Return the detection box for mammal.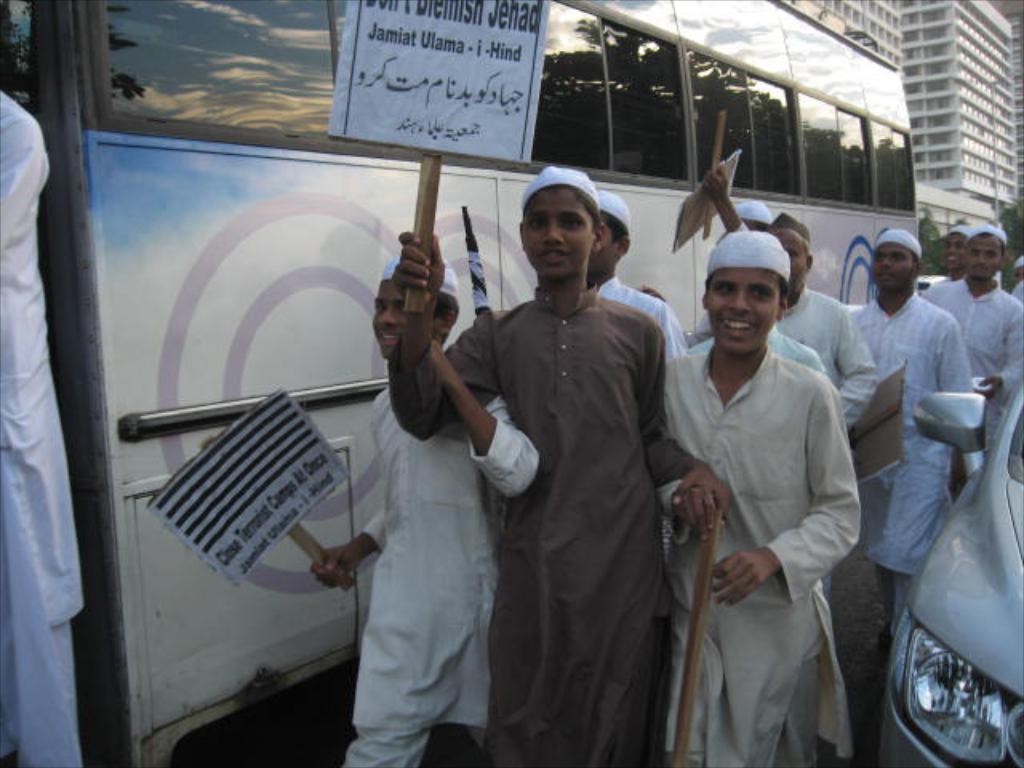
(x1=773, y1=202, x2=877, y2=437).
